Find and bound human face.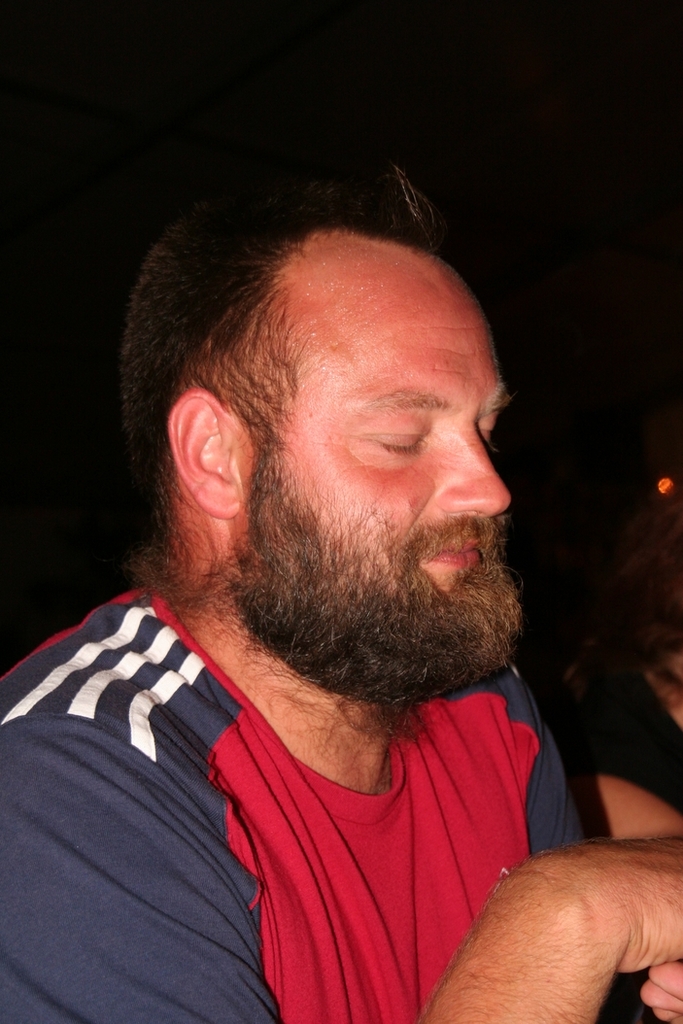
Bound: (241,250,512,624).
